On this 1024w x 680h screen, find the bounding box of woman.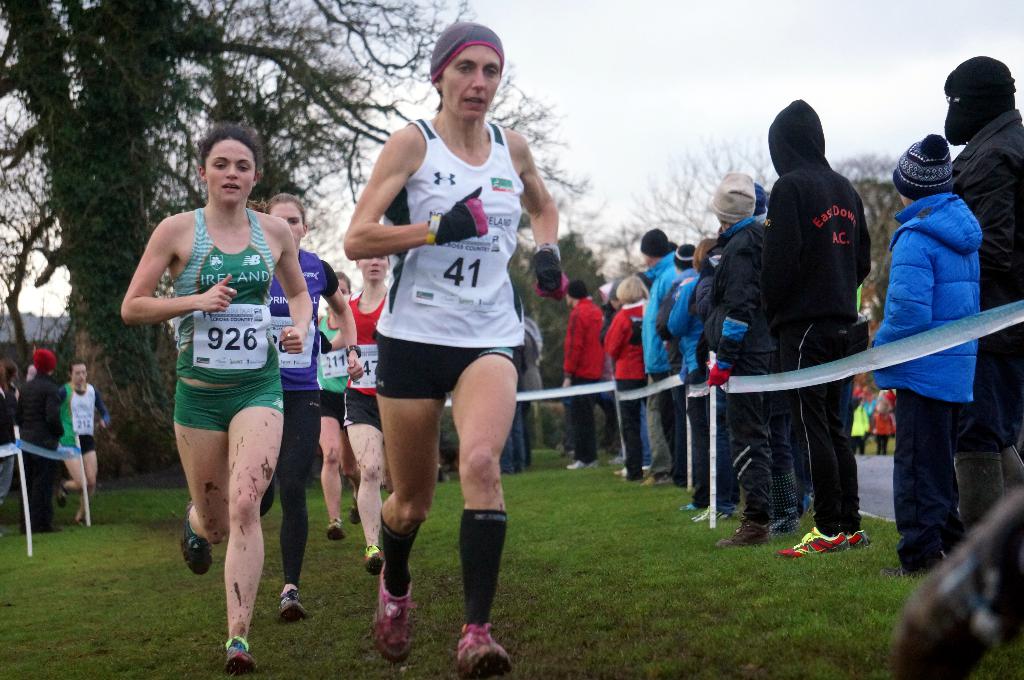
Bounding box: 336 39 563 637.
